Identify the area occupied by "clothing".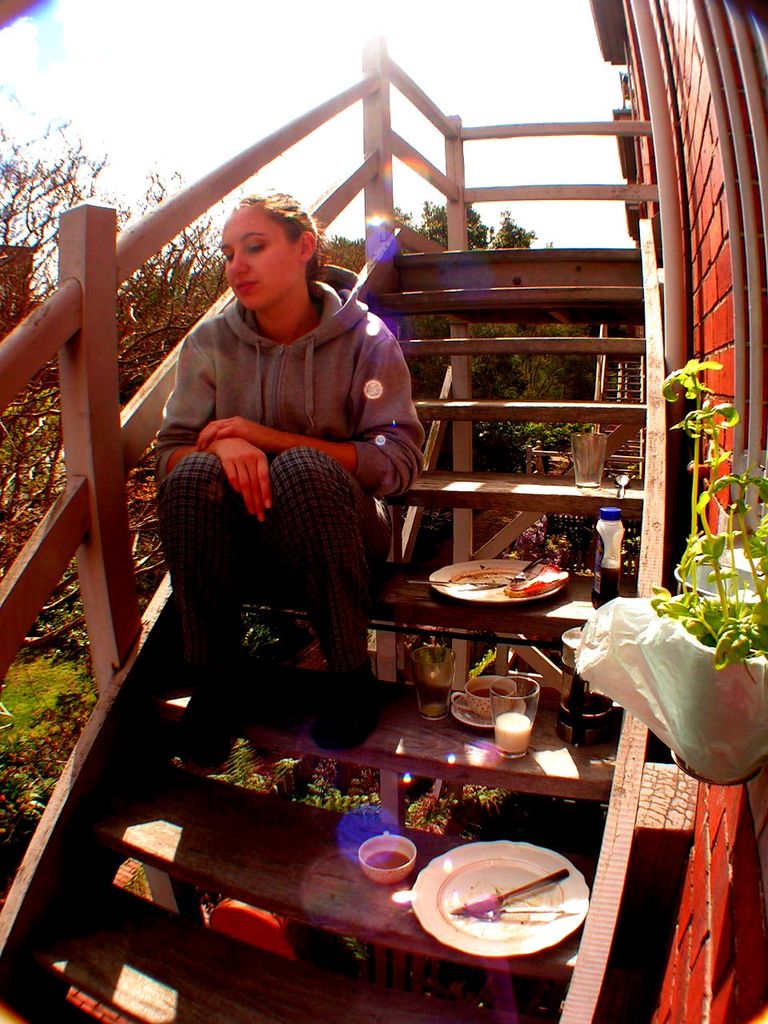
Area: detection(142, 261, 427, 697).
